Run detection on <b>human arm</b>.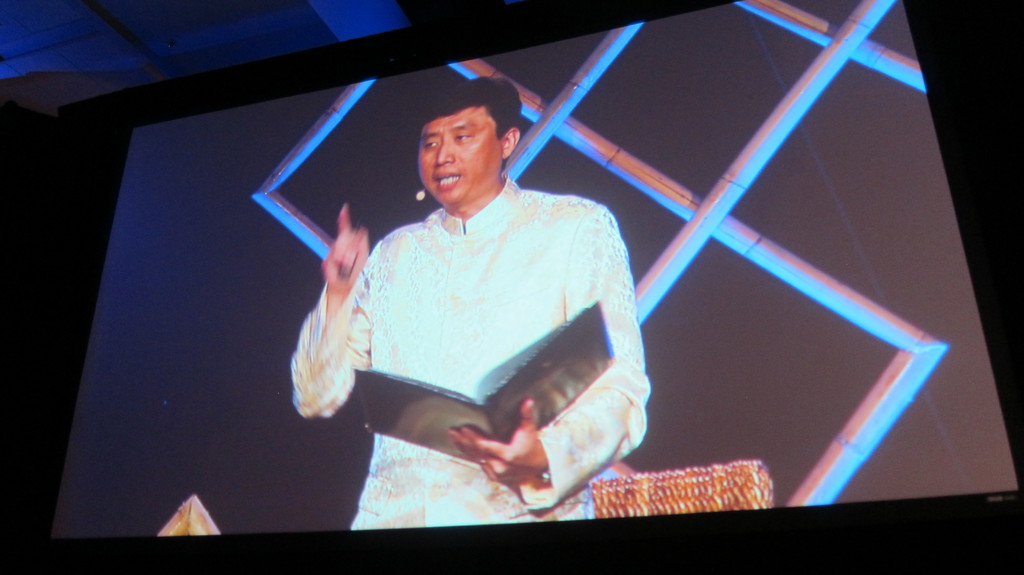
Result: {"x1": 447, "y1": 206, "x2": 652, "y2": 517}.
